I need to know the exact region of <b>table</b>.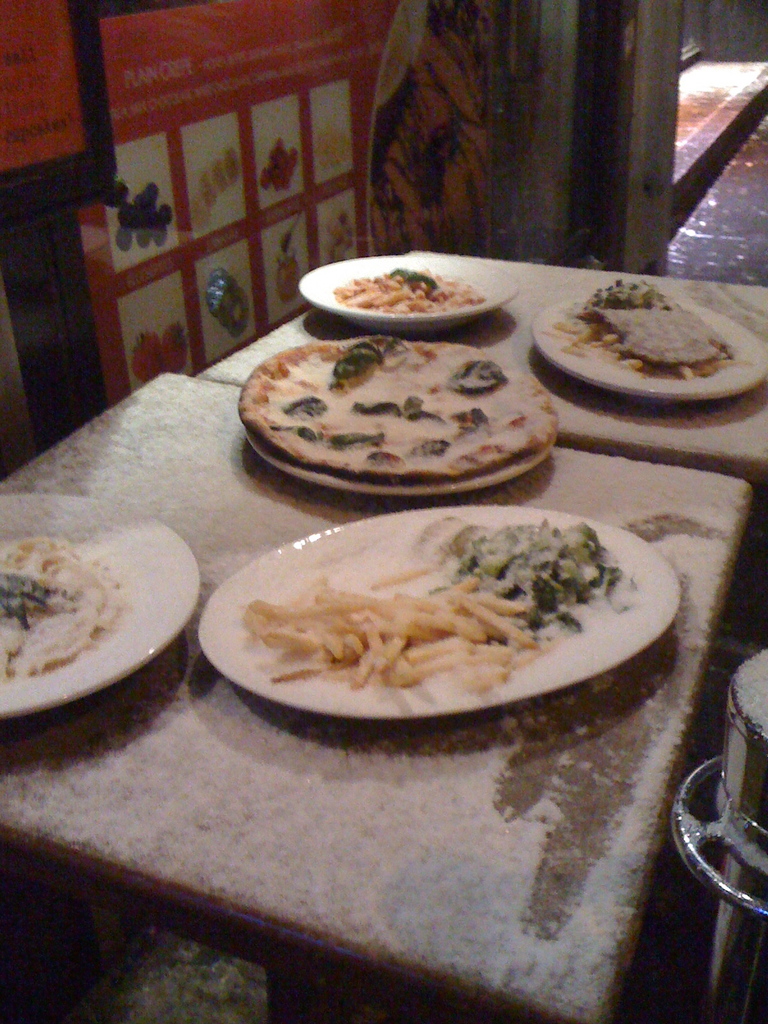
Region: bbox=[0, 145, 749, 1023].
